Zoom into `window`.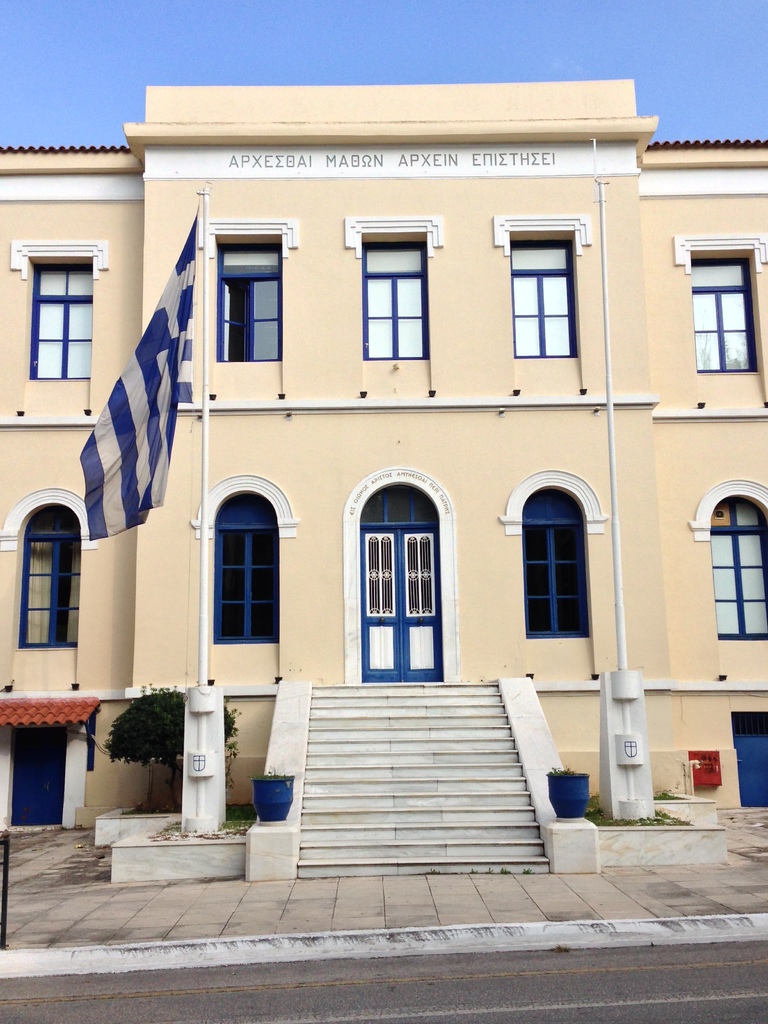
Zoom target: bbox(497, 470, 605, 643).
